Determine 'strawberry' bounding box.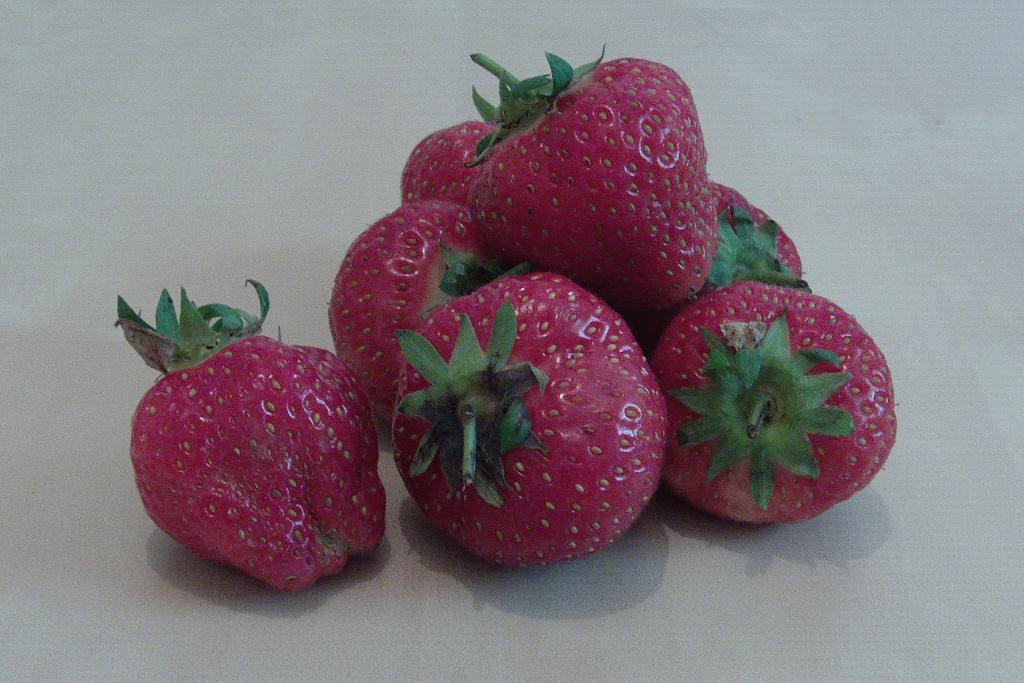
Determined: (322, 194, 490, 402).
